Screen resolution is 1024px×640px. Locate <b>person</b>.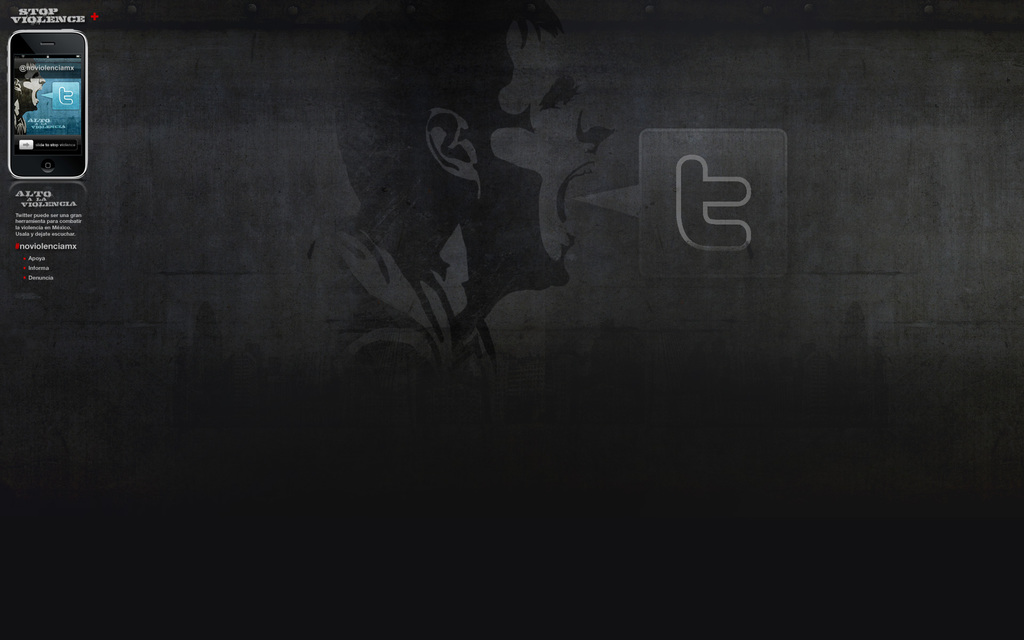
rect(329, 0, 609, 379).
